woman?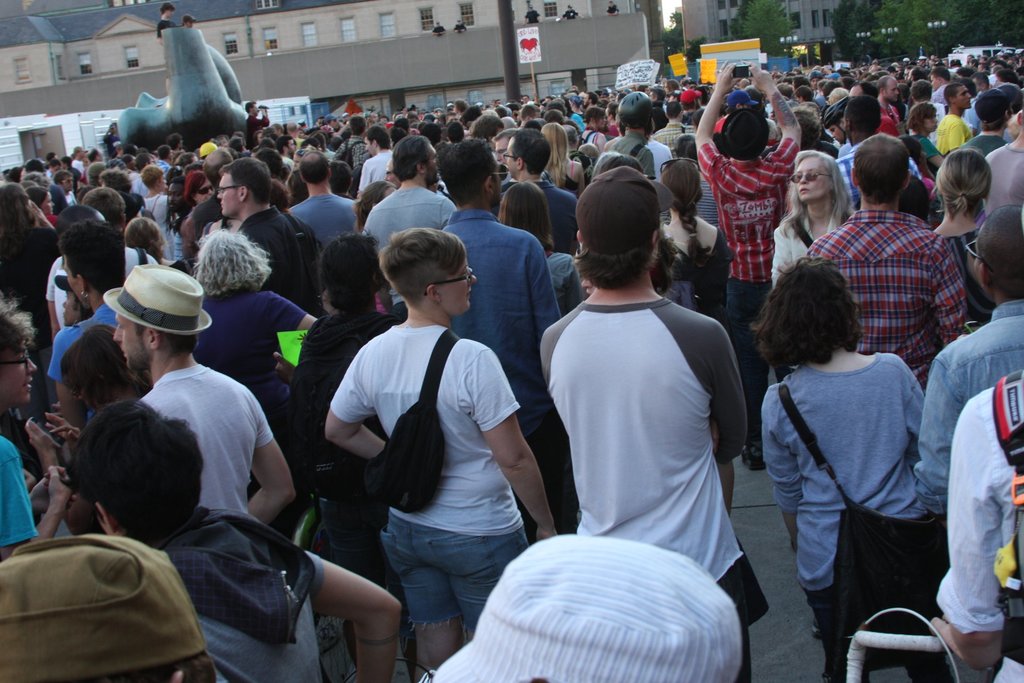
Rect(767, 149, 851, 296)
